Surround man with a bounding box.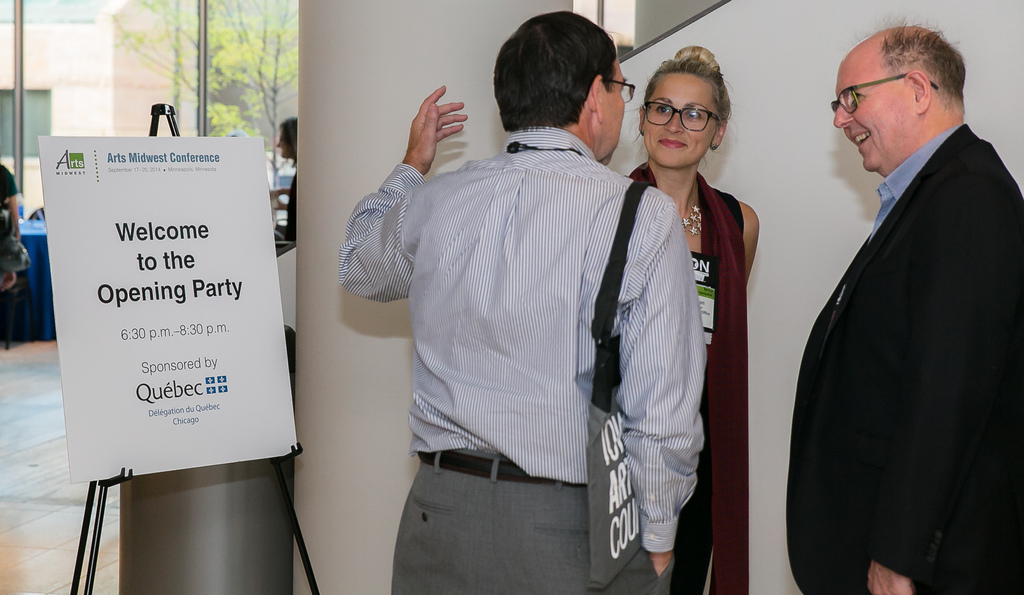
Rect(781, 0, 1018, 594).
